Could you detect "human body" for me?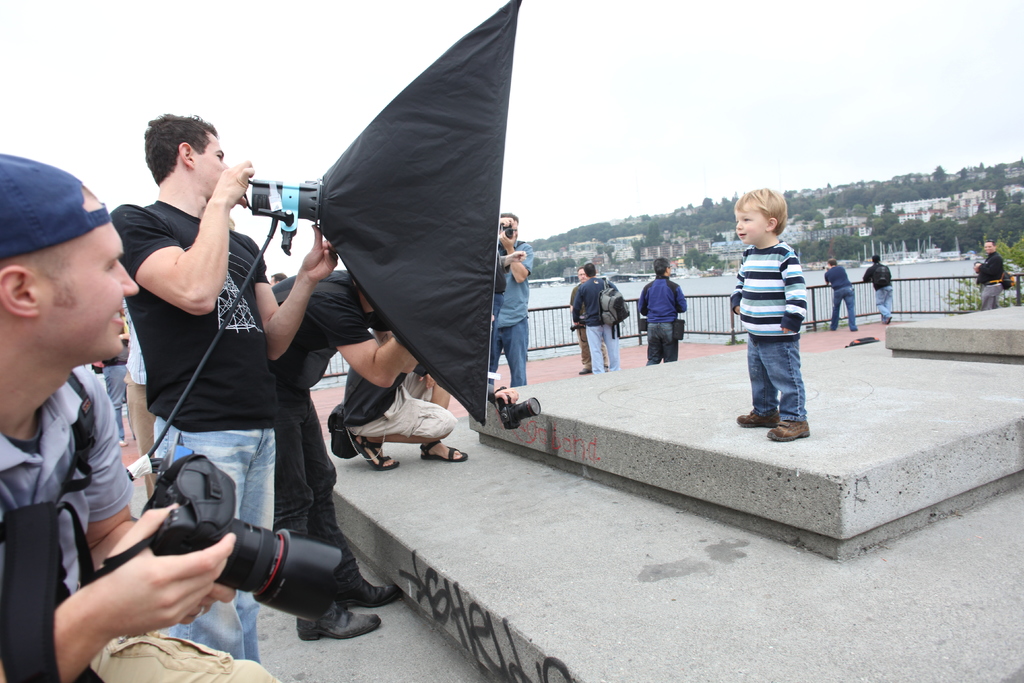
Detection result: box=[502, 210, 531, 396].
